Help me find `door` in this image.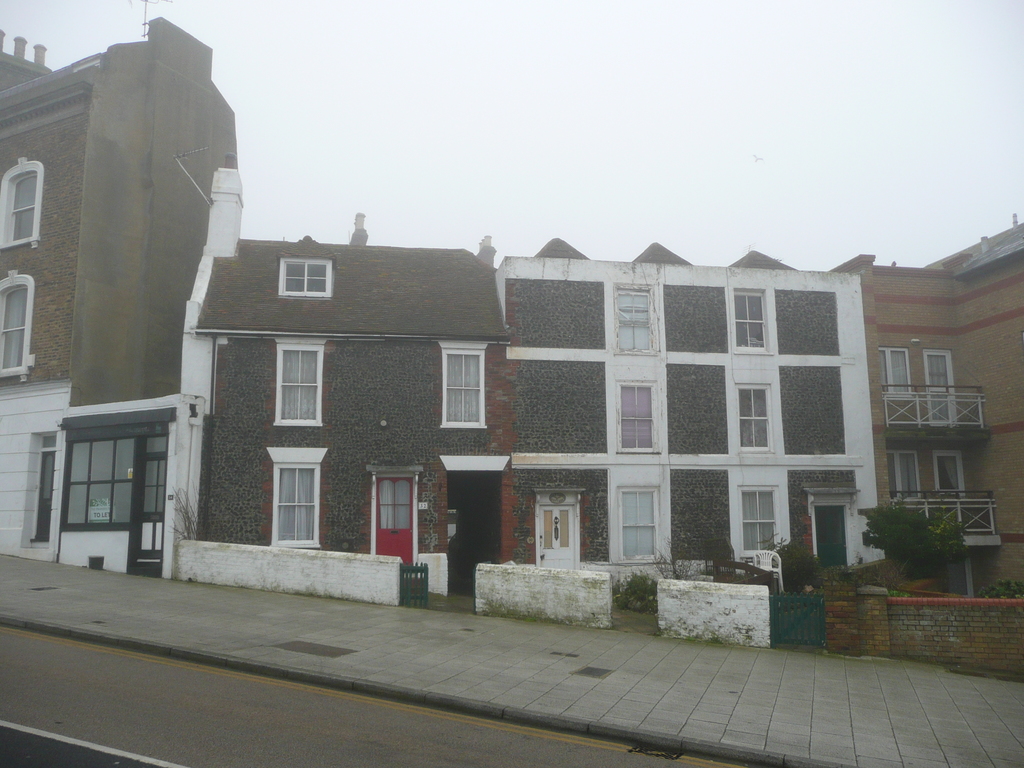
Found it: 373/476/414/563.
